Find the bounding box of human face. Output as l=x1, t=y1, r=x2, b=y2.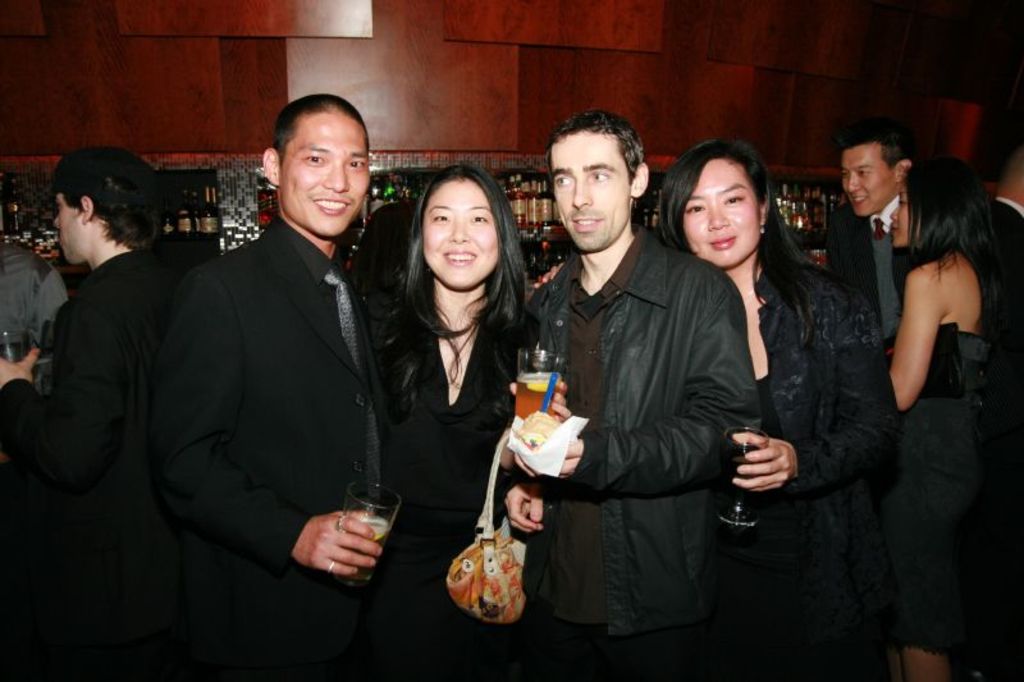
l=51, t=193, r=86, b=264.
